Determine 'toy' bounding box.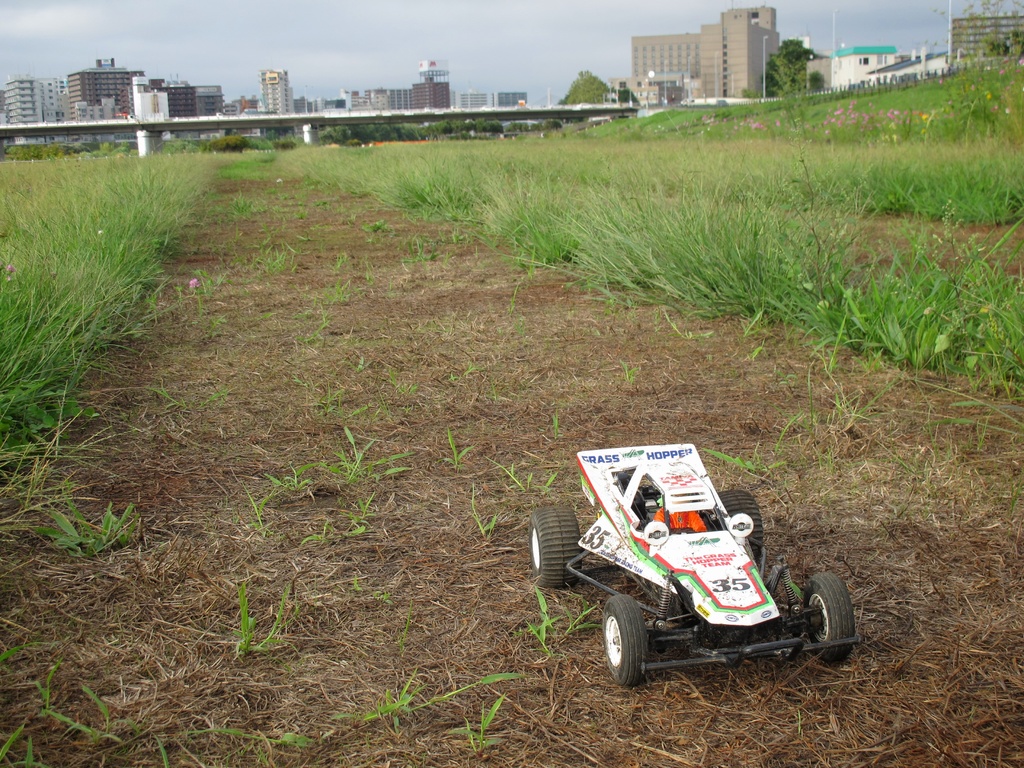
Determined: x1=517, y1=439, x2=863, y2=691.
